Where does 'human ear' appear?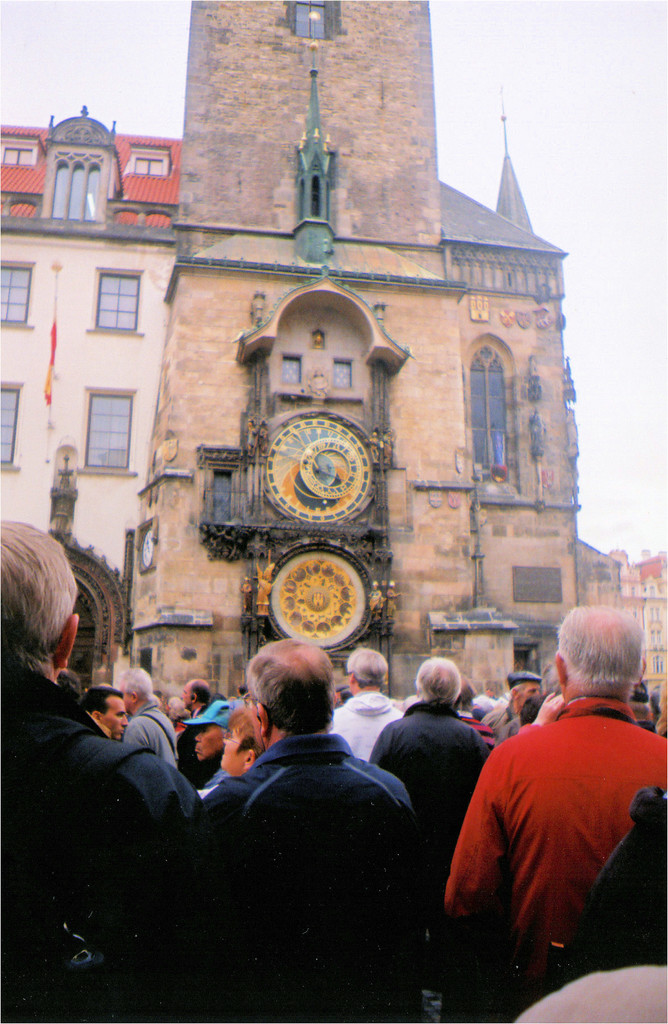
Appears at BBox(346, 671, 352, 685).
